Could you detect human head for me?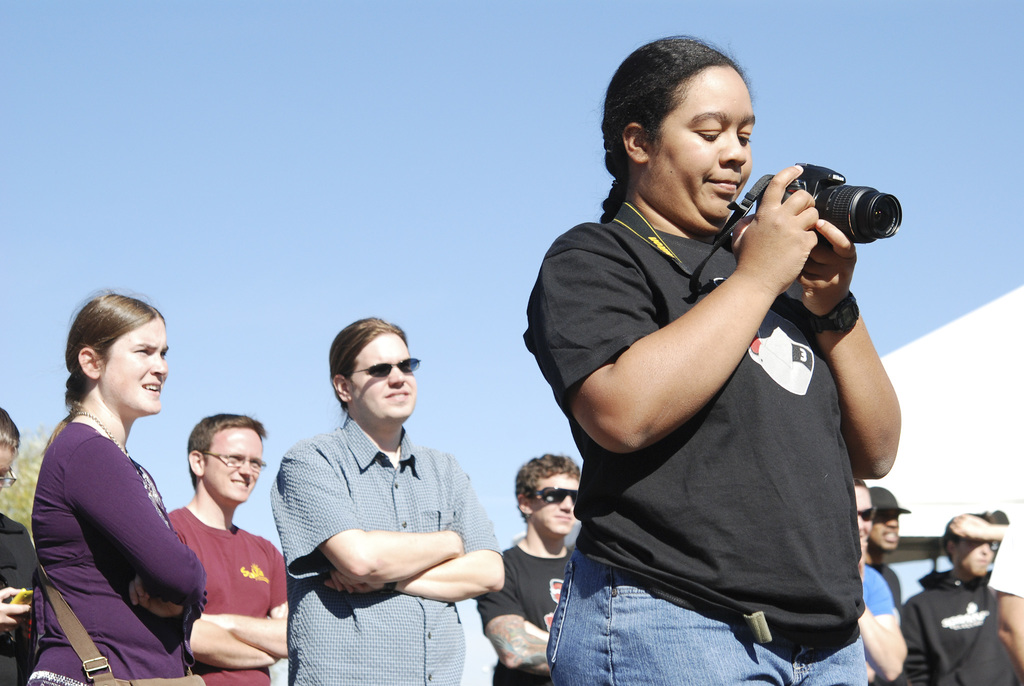
Detection result: box=[183, 414, 264, 504].
